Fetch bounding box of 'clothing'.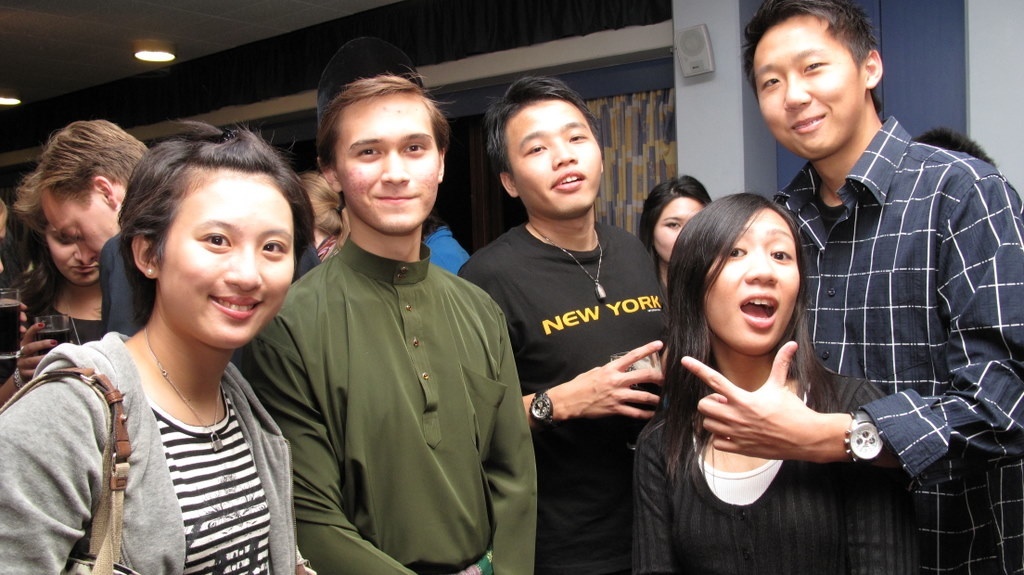
Bbox: crop(775, 111, 1023, 574).
